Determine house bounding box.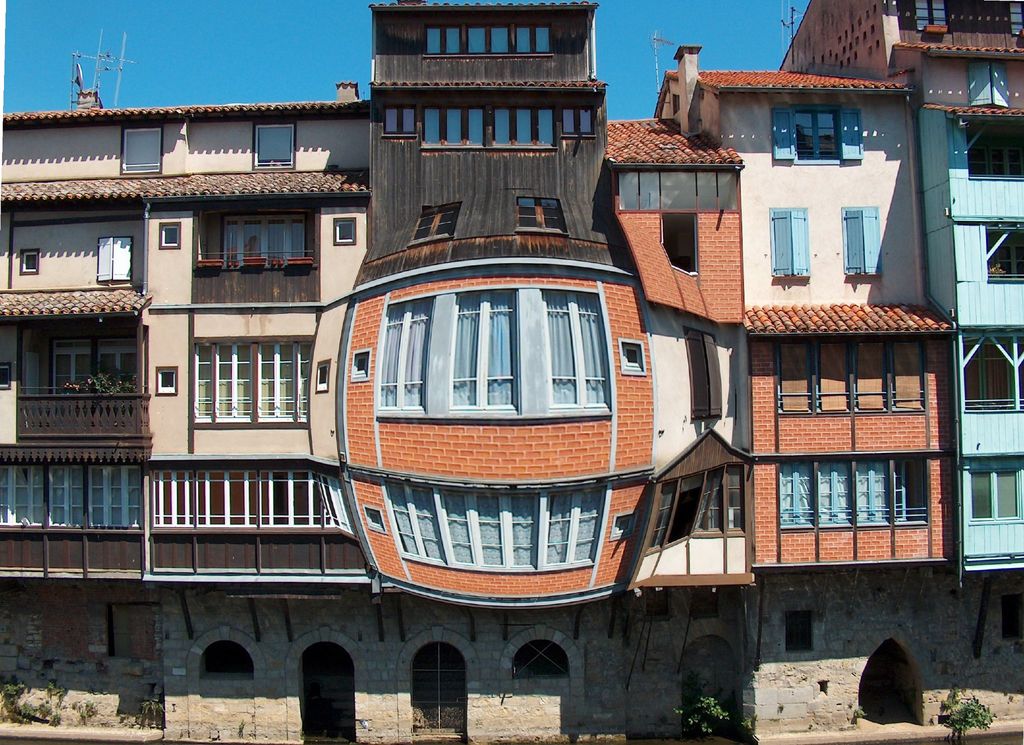
Determined: {"x1": 775, "y1": 0, "x2": 1023, "y2": 693}.
